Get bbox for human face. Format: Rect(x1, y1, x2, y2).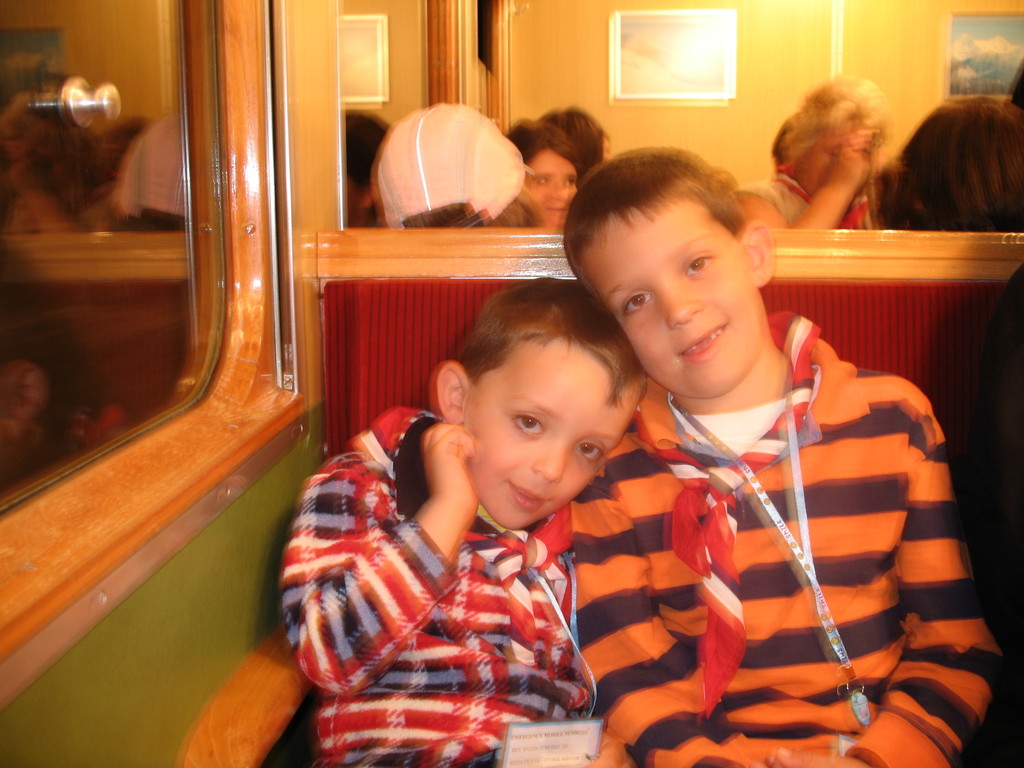
Rect(579, 204, 759, 394).
